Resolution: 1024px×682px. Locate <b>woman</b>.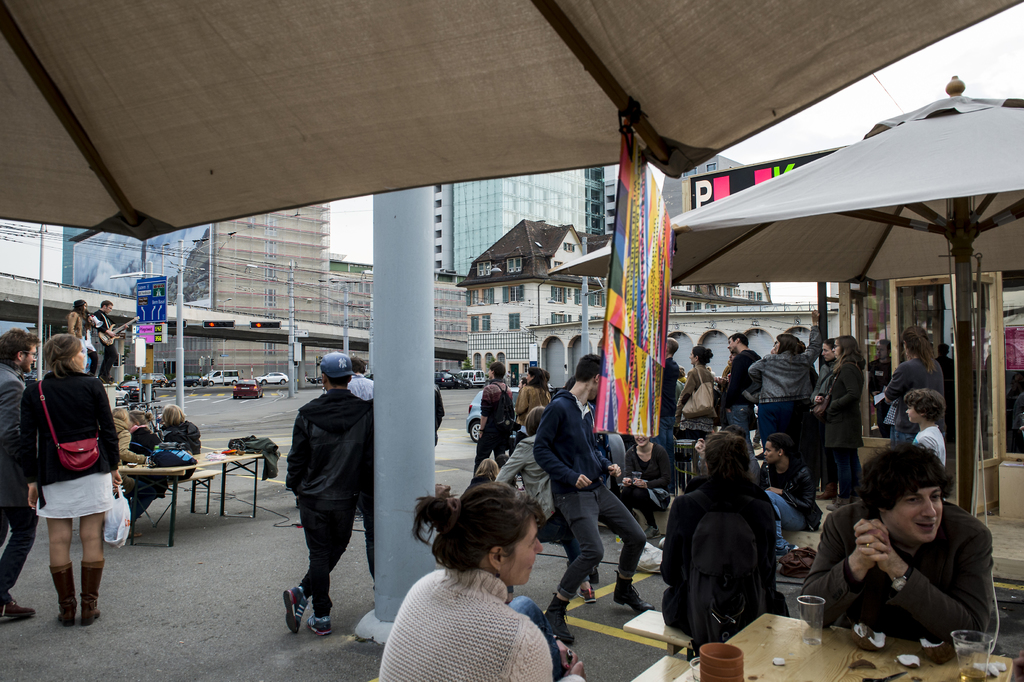
(left=806, top=336, right=844, bottom=500).
